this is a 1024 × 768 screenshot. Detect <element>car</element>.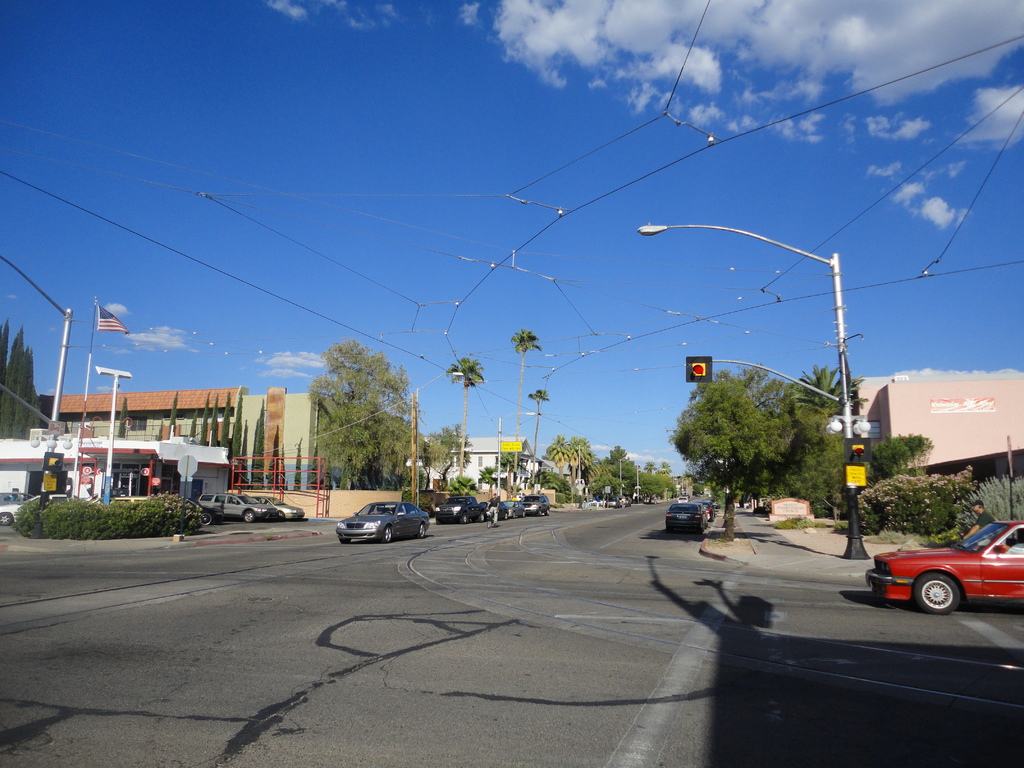
crop(523, 493, 548, 518).
